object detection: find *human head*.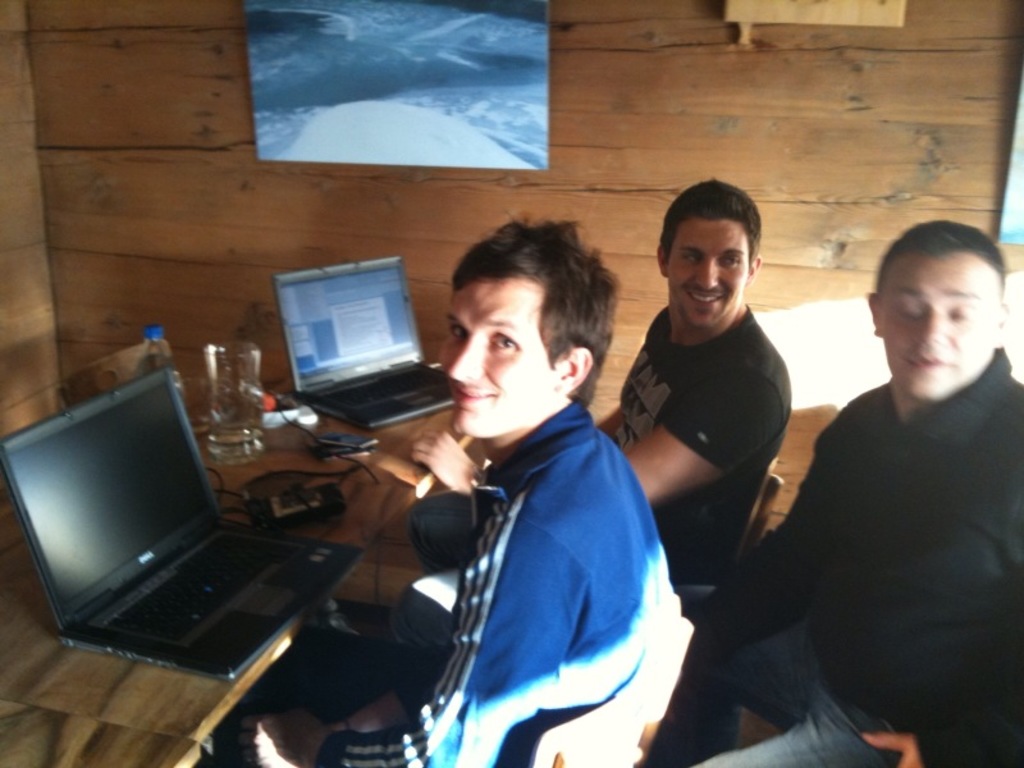
(658, 178, 762, 330).
